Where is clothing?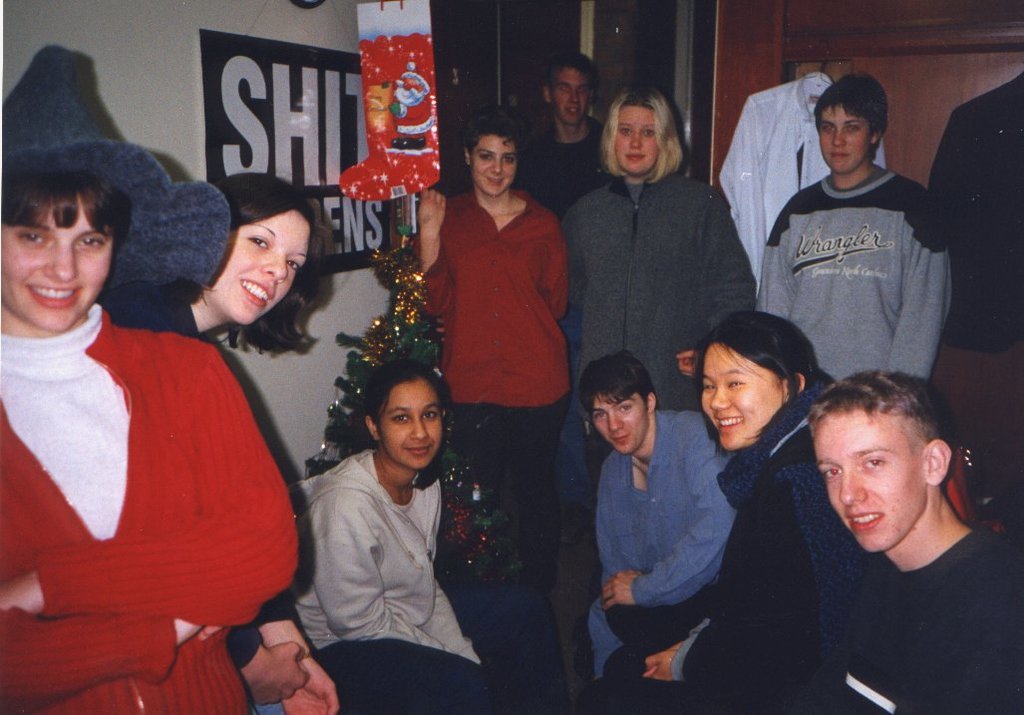
<box>305,448,531,714</box>.
